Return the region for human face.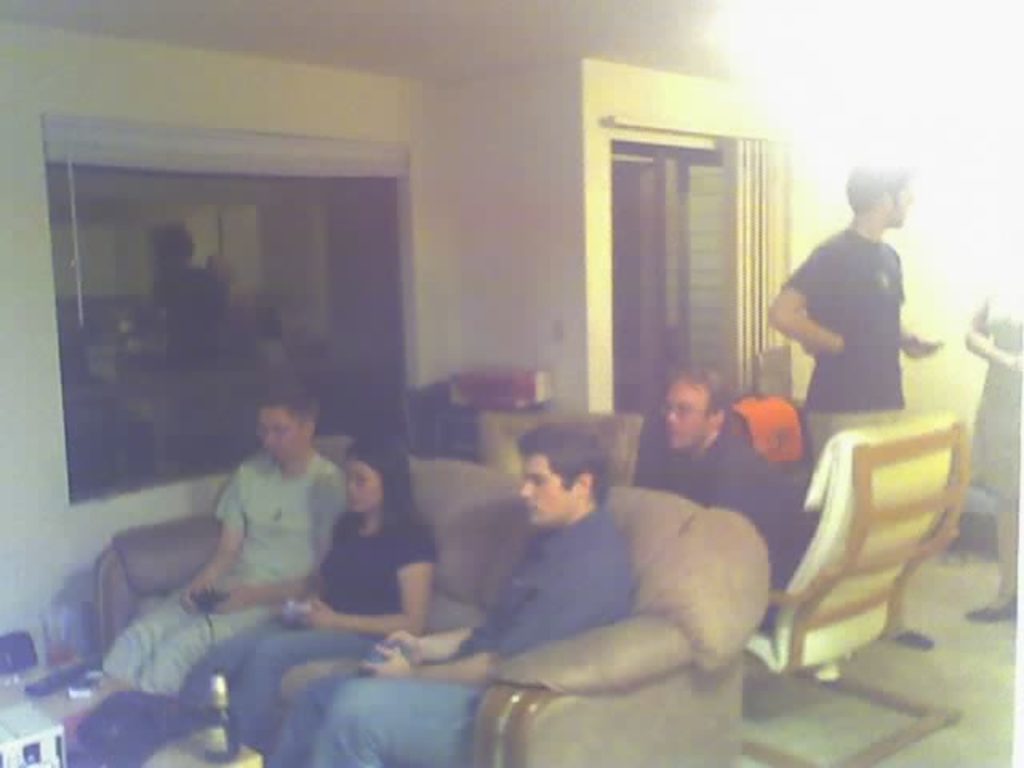
(left=520, top=453, right=573, bottom=528).
